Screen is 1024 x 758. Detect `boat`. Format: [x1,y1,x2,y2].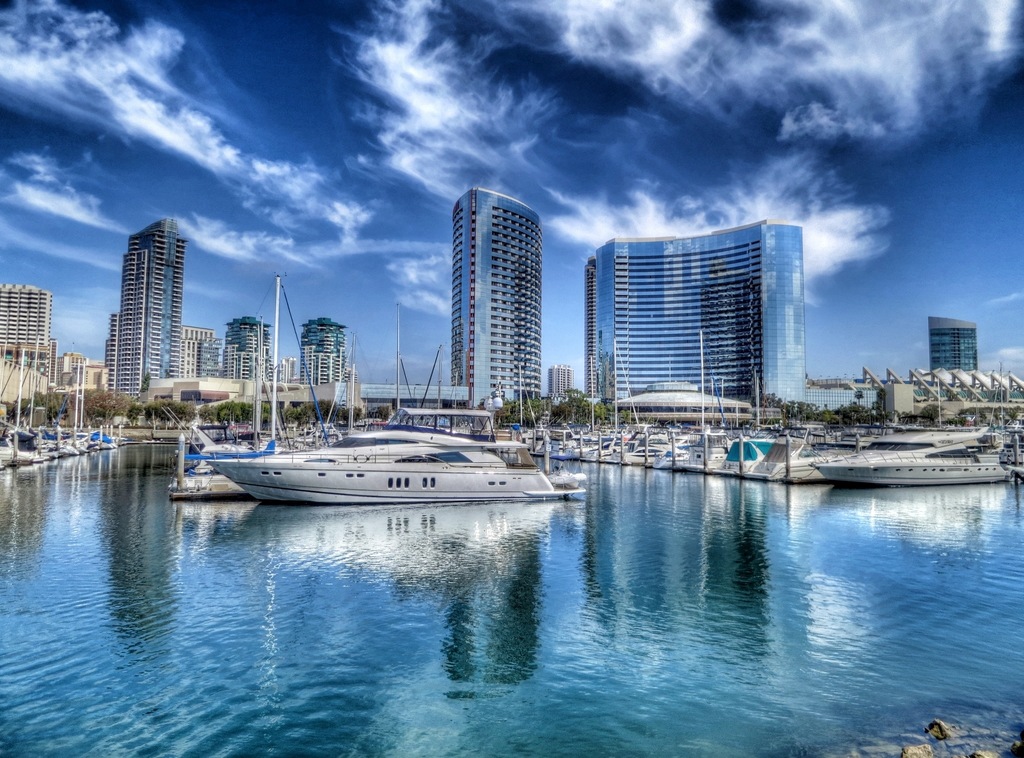
[170,392,588,509].
